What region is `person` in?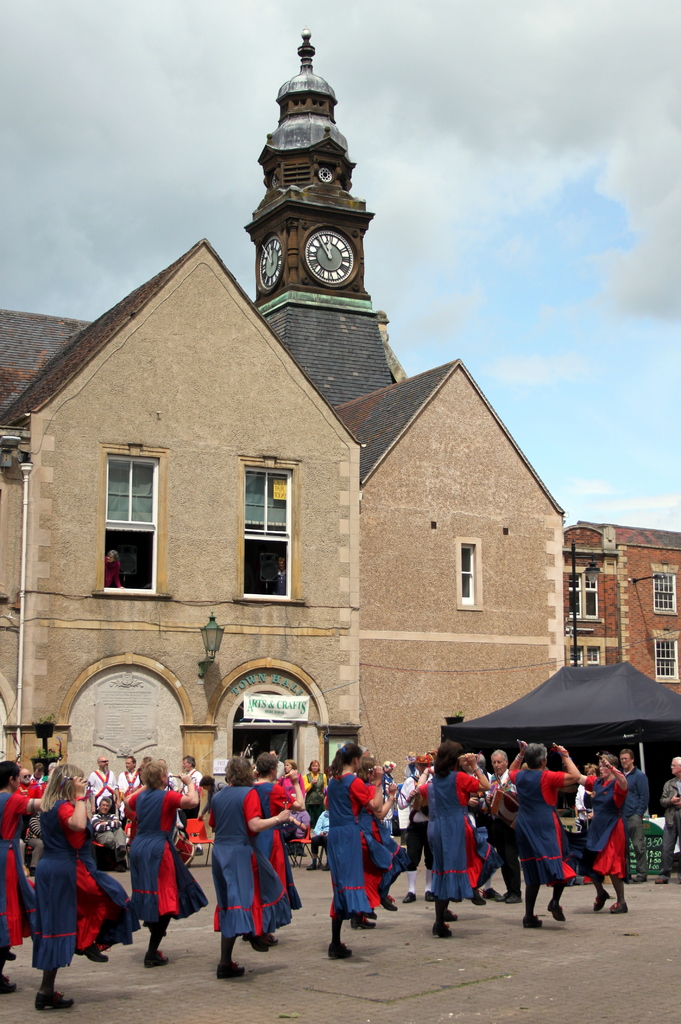
region(497, 735, 589, 931).
